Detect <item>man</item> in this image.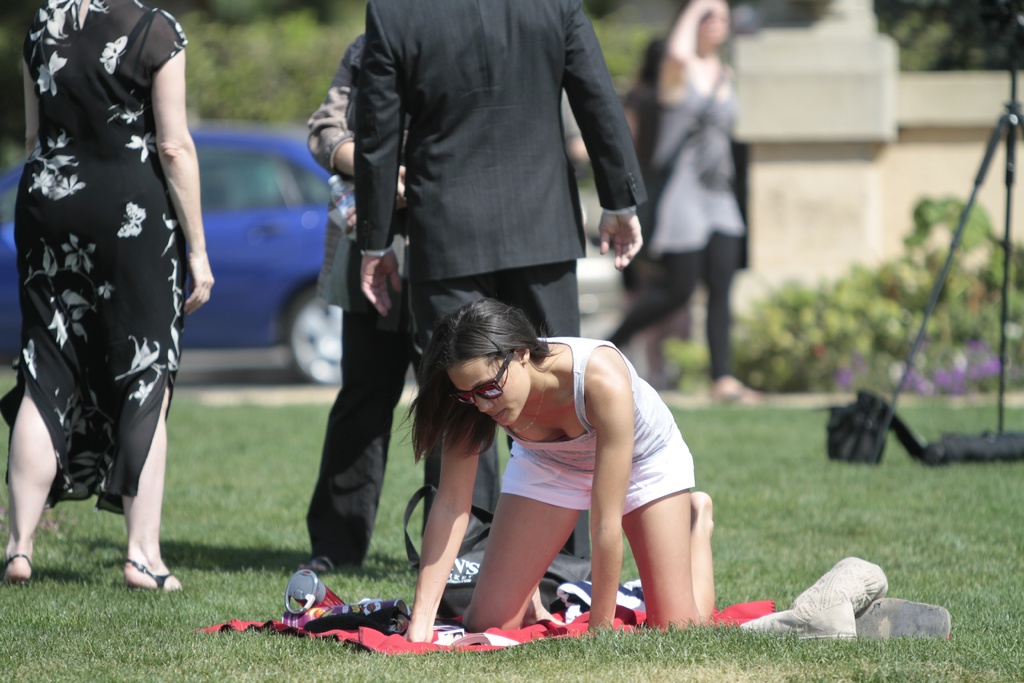
Detection: region(351, 0, 647, 579).
